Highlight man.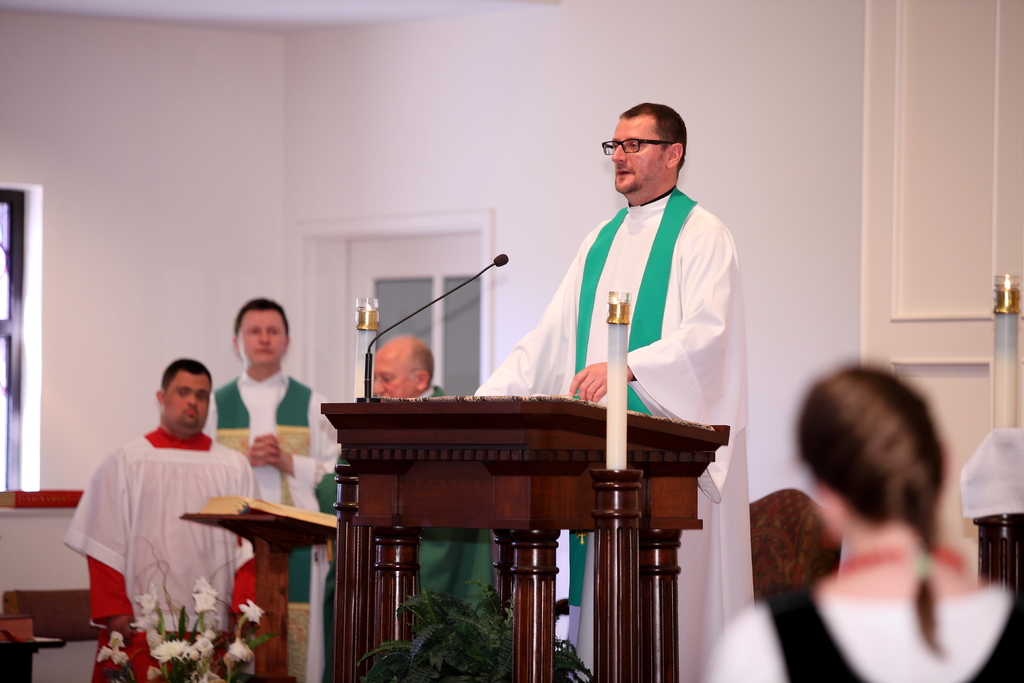
Highlighted region: box=[70, 340, 270, 648].
